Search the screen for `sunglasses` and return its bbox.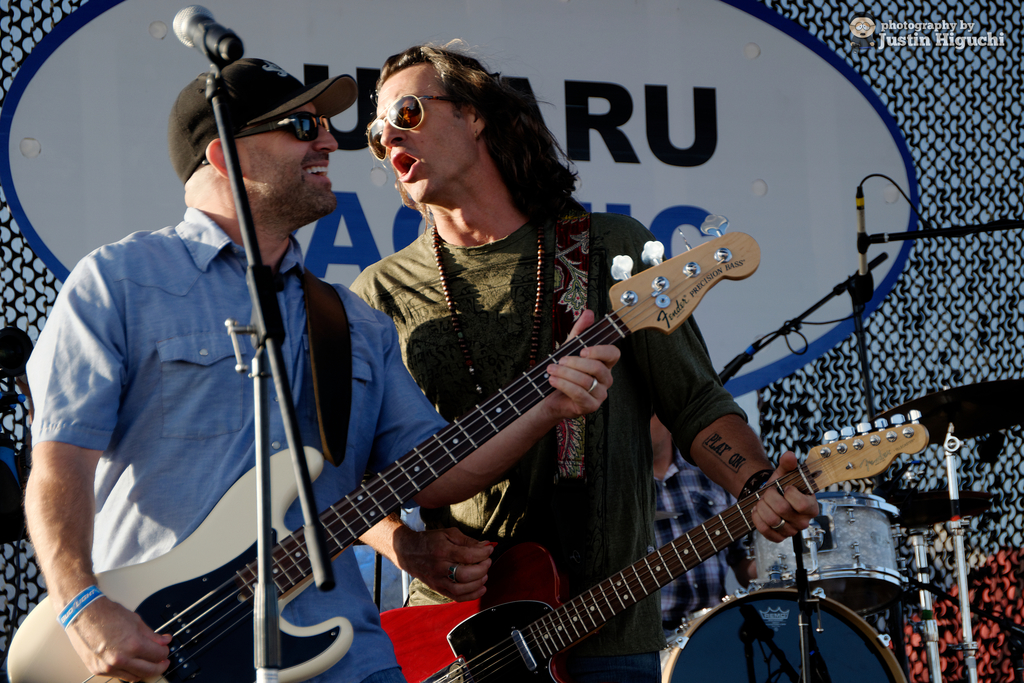
Found: box(364, 95, 470, 161).
